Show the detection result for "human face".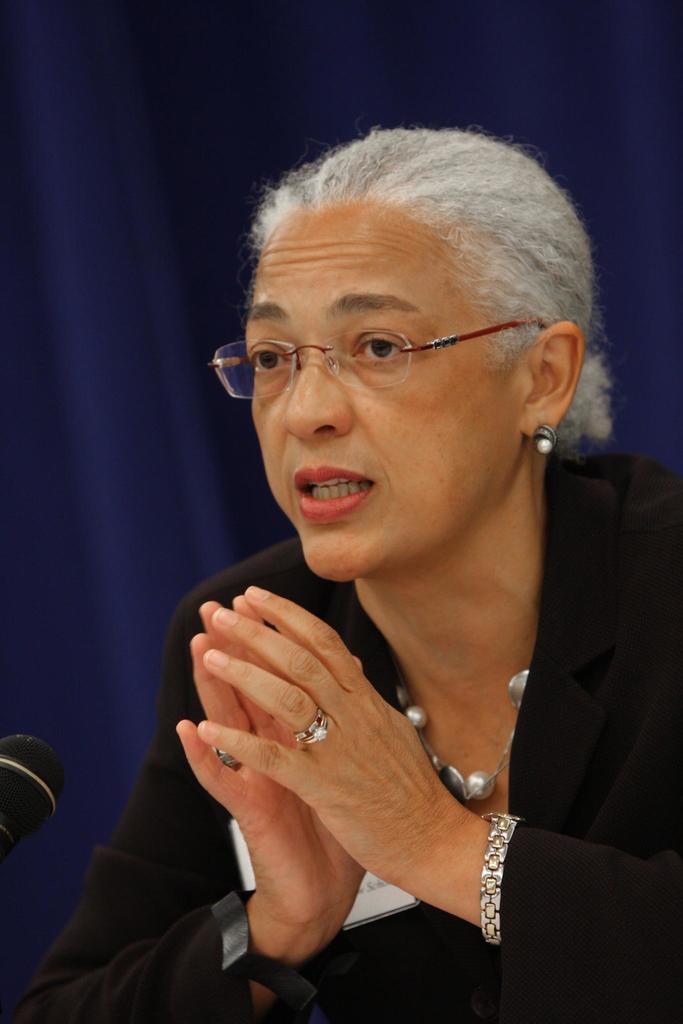
248, 199, 523, 579.
